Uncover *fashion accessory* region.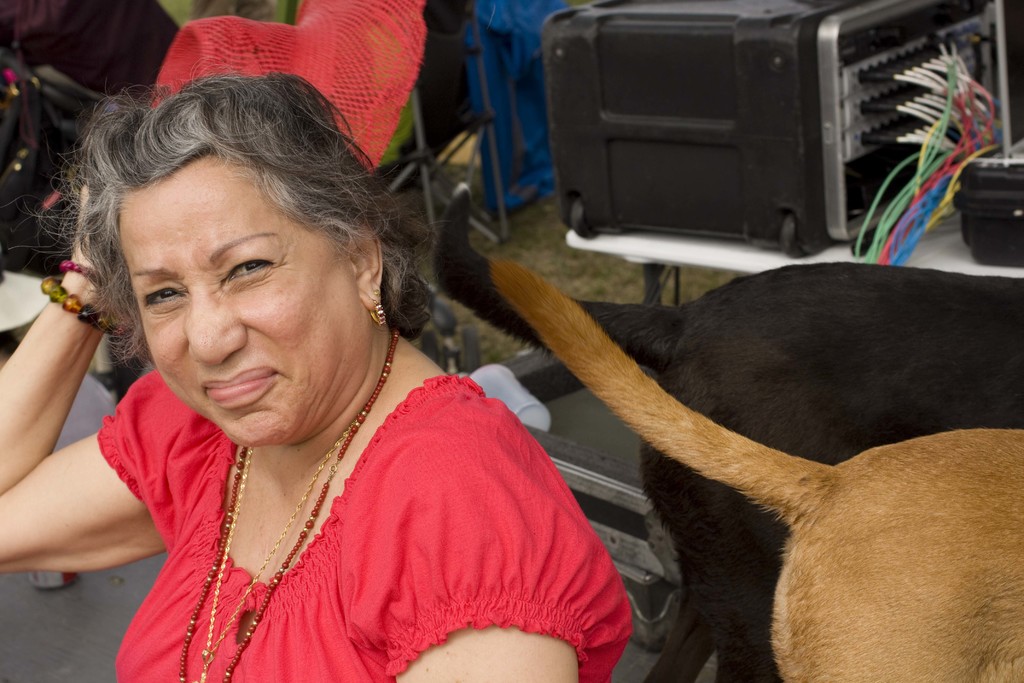
Uncovered: x1=38, y1=272, x2=124, y2=339.
